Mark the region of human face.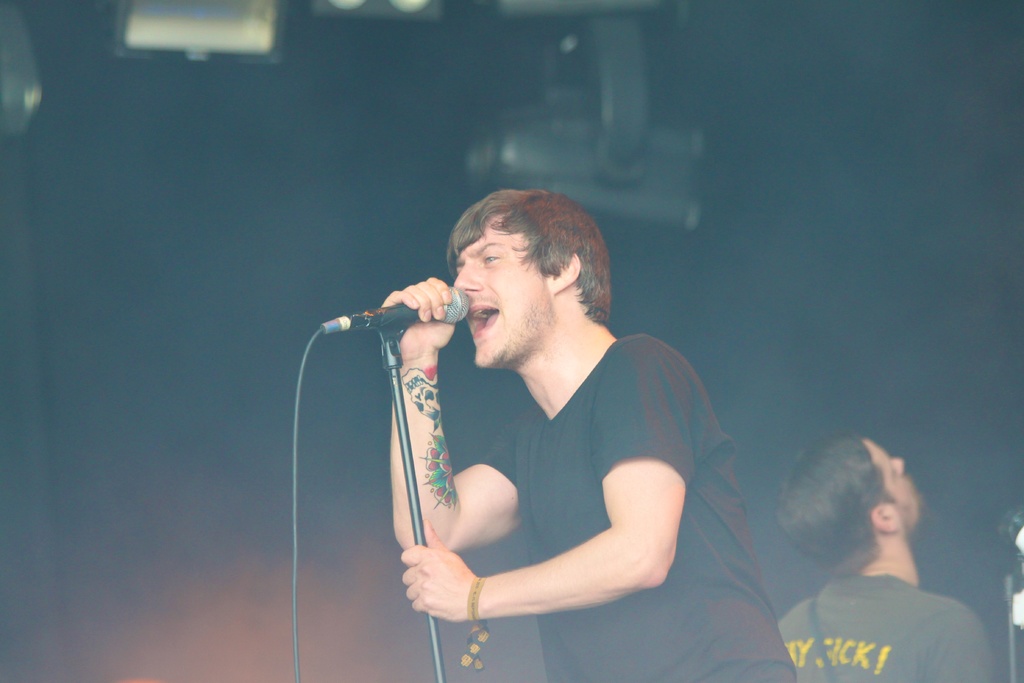
Region: [876,436,924,531].
